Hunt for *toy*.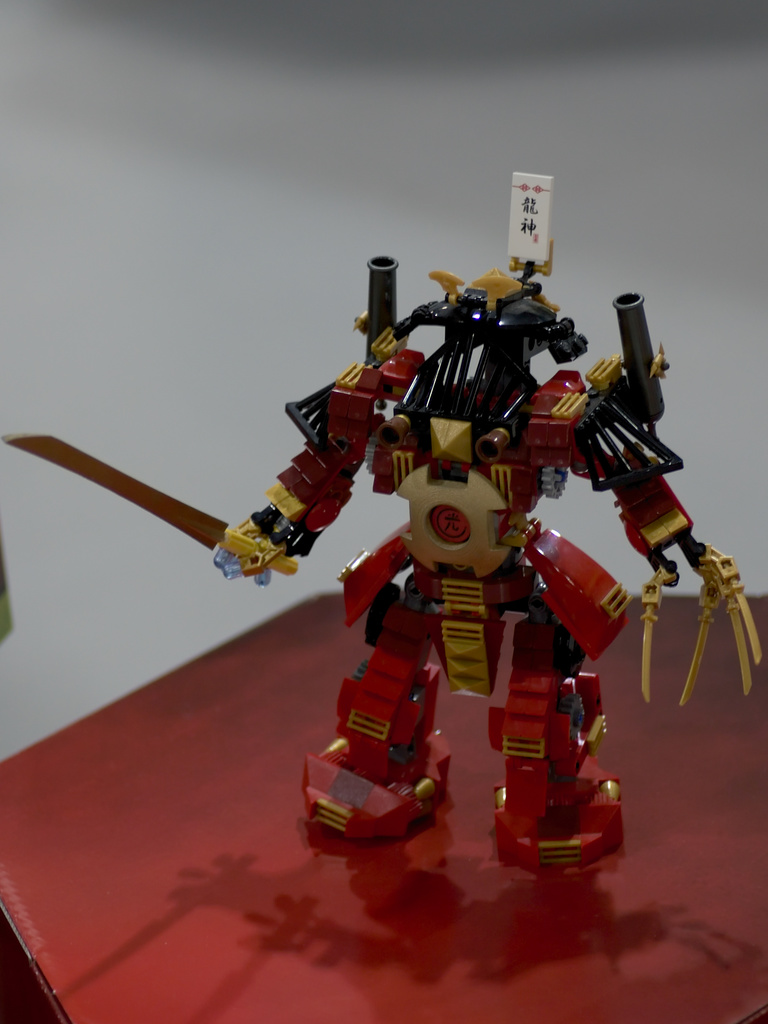
Hunted down at <region>6, 175, 759, 860</region>.
